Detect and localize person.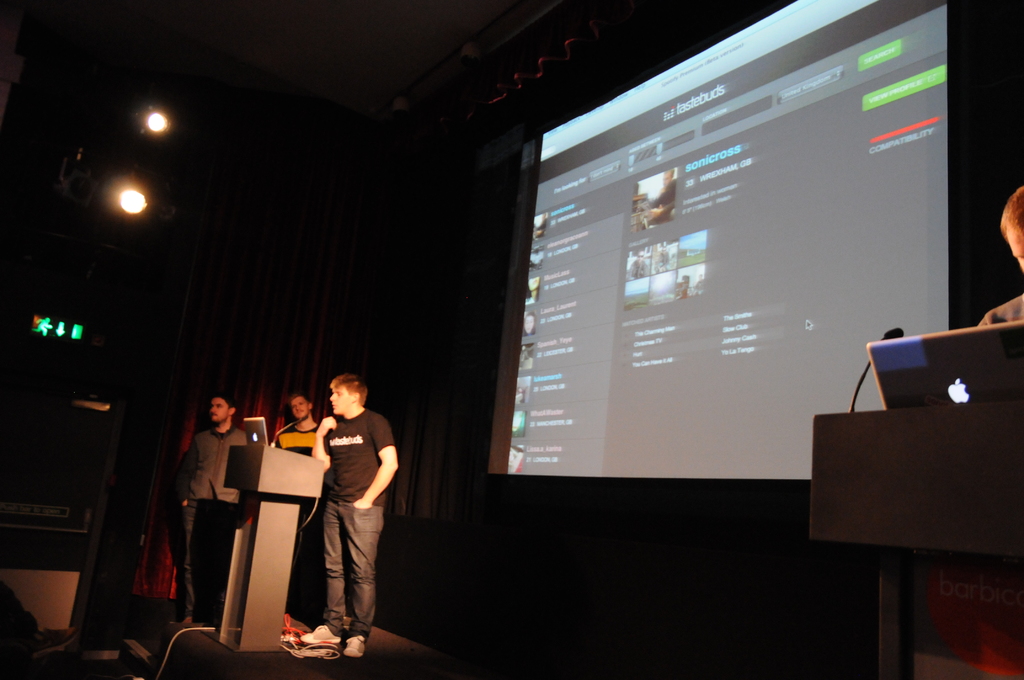
Localized at [977,182,1023,324].
